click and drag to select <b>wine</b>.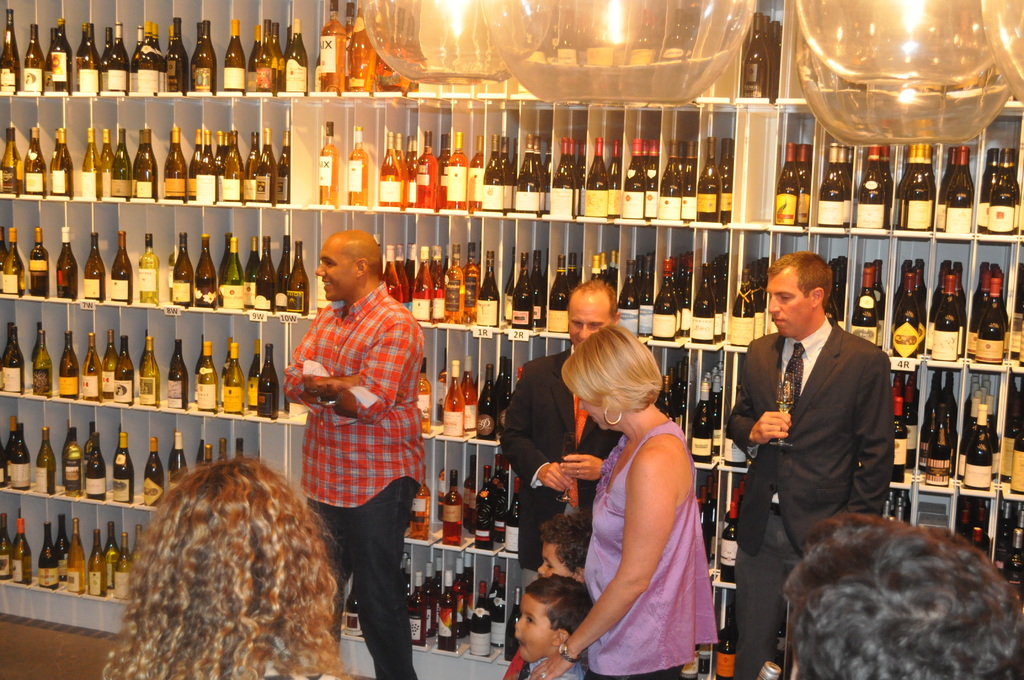
Selection: bbox=(114, 531, 131, 598).
